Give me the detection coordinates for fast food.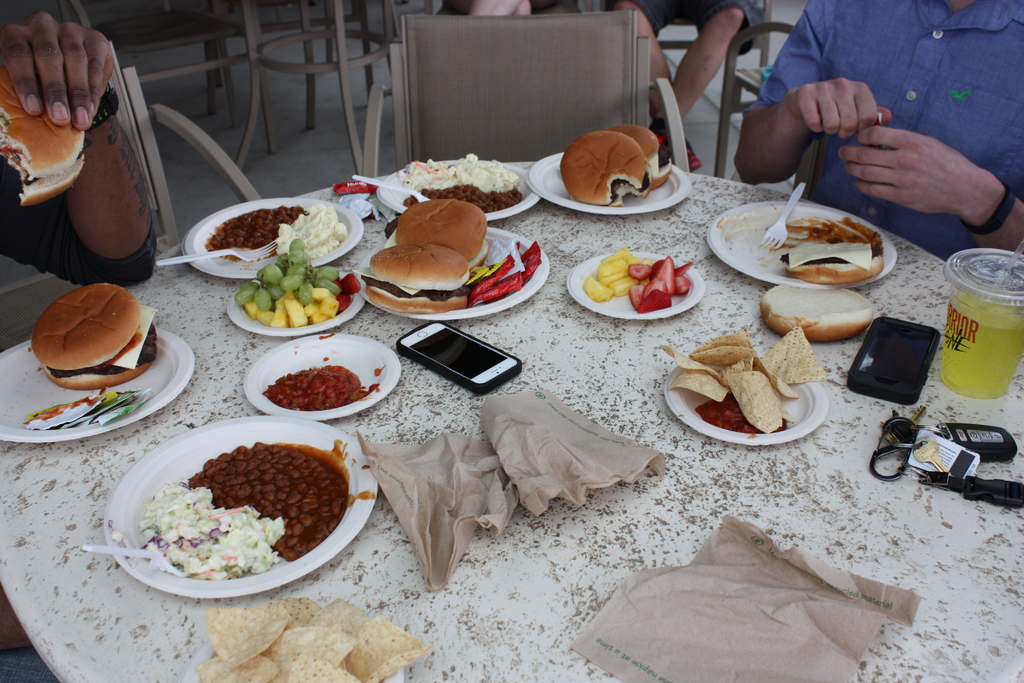
189, 444, 339, 557.
